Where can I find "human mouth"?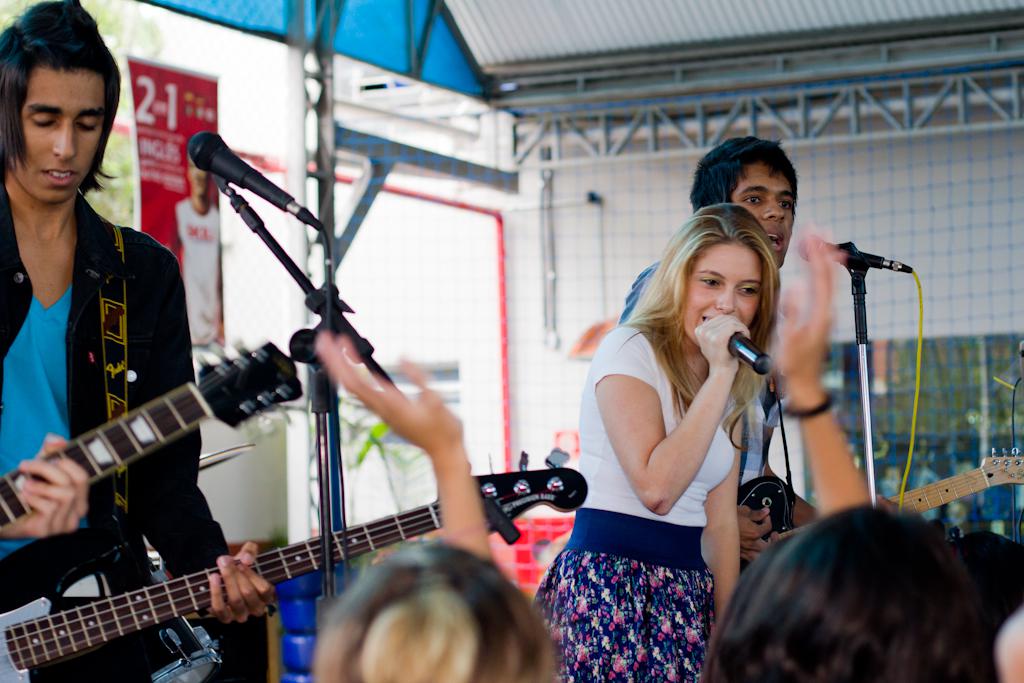
You can find it at select_region(41, 159, 87, 195).
